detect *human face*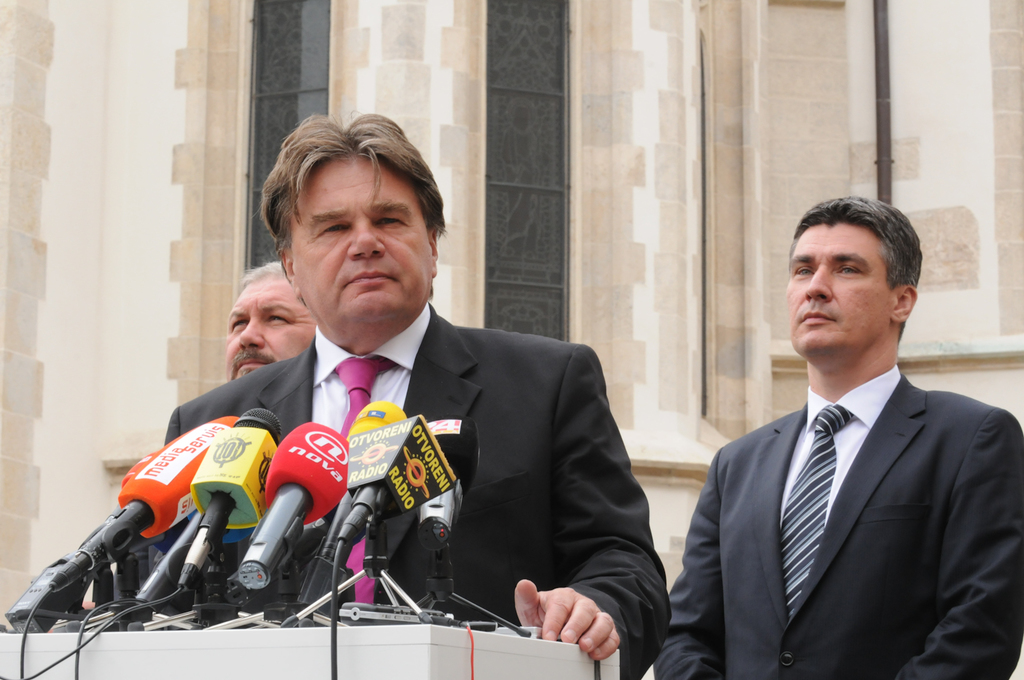
detection(224, 268, 317, 386)
